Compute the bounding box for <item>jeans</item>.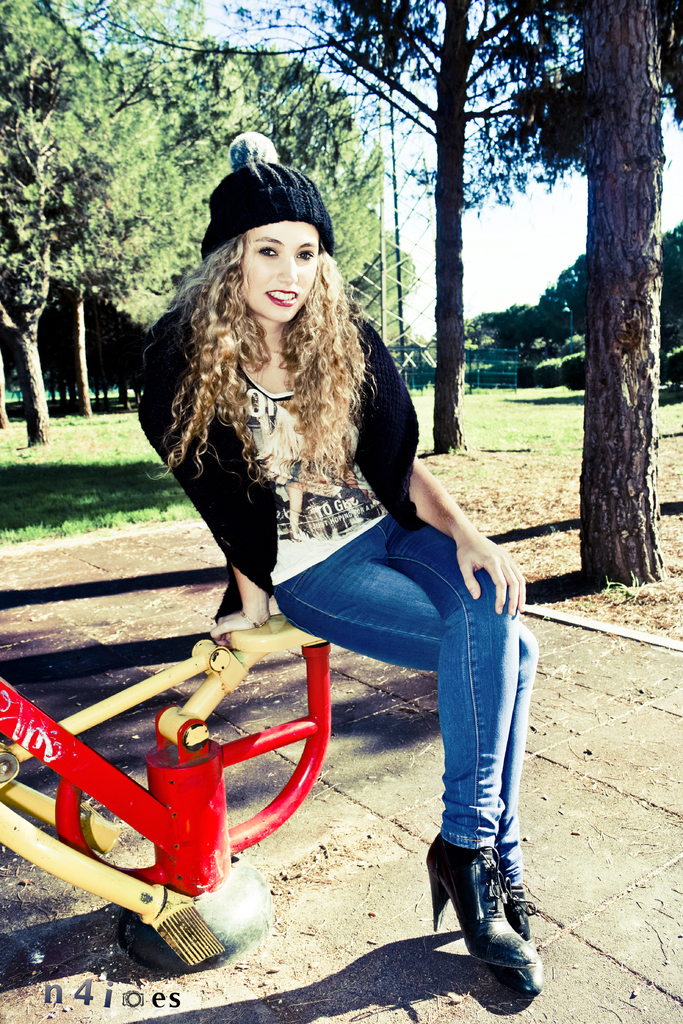
272:508:528:906.
